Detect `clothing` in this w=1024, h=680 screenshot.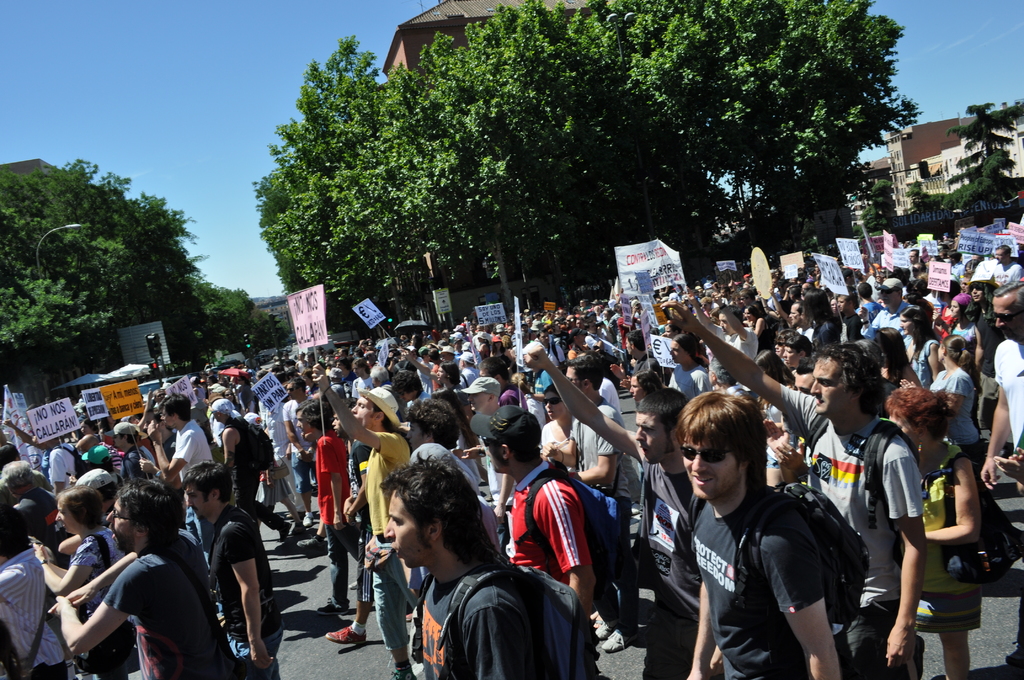
Detection: <box>170,419,212,478</box>.
